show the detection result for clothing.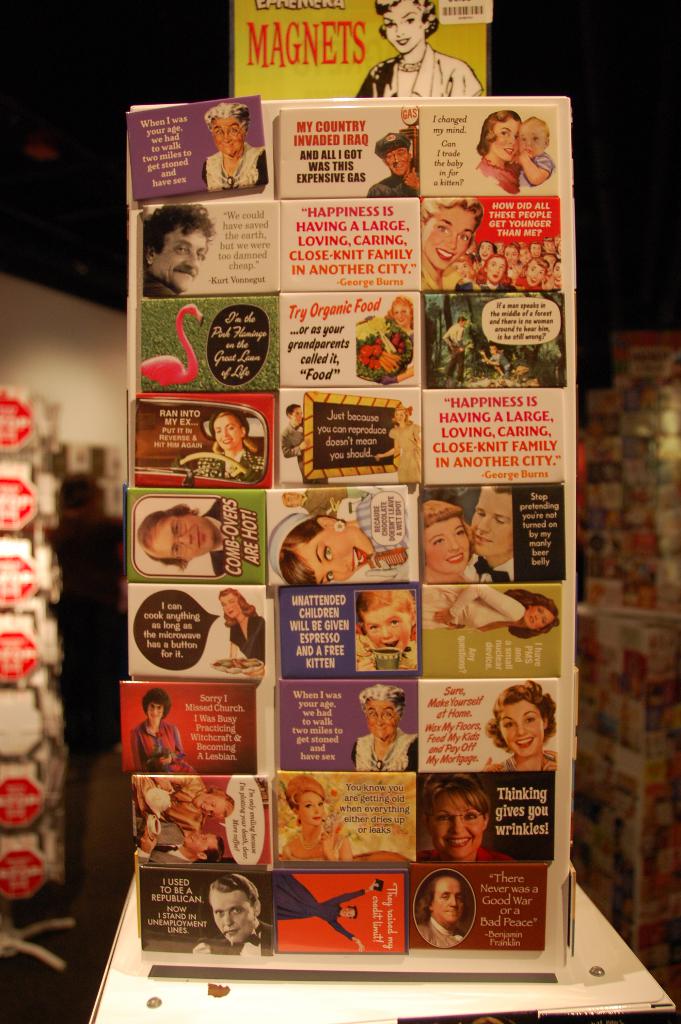
bbox(299, 491, 371, 515).
